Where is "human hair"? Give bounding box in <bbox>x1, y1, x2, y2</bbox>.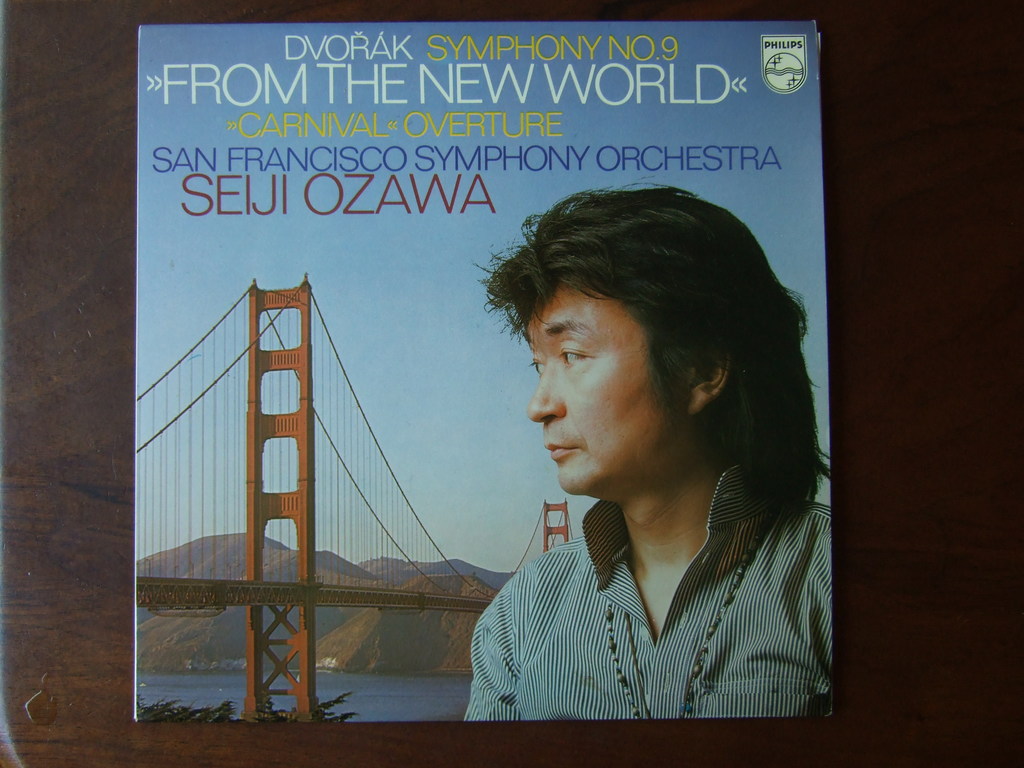
<bbox>470, 189, 787, 540</bbox>.
